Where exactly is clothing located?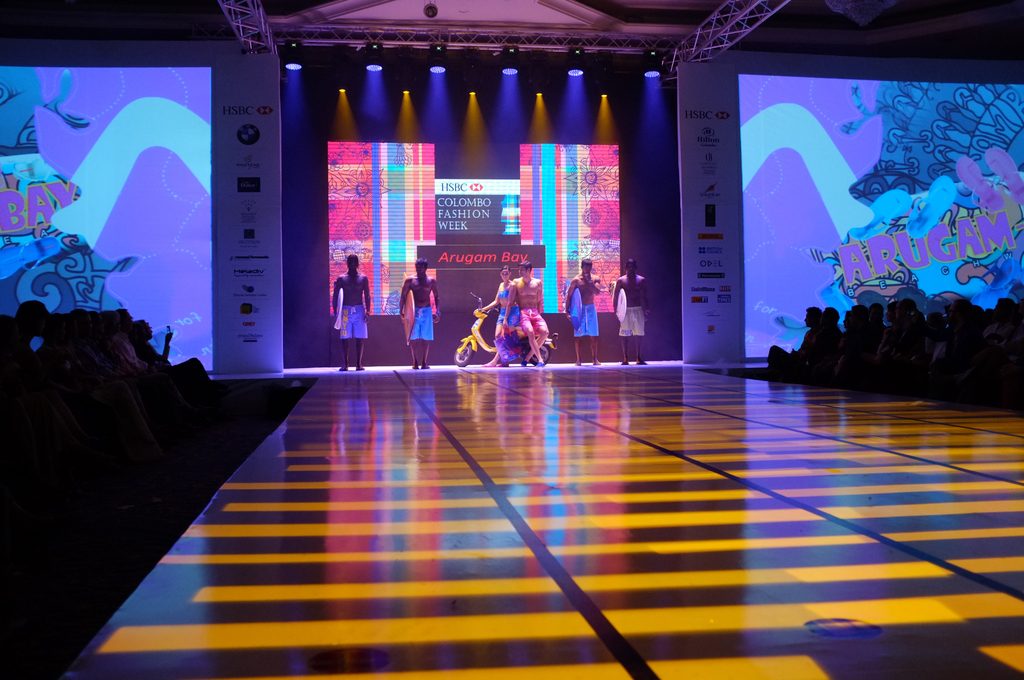
Its bounding box is crop(493, 286, 521, 333).
